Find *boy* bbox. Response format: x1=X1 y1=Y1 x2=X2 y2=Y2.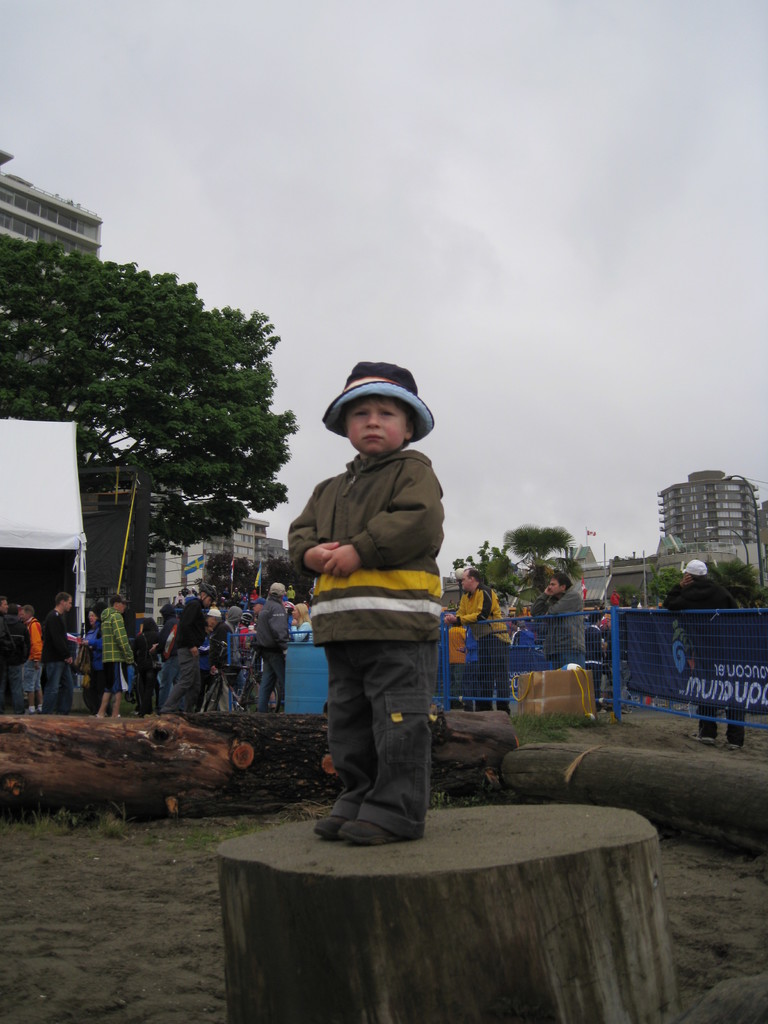
x1=269 y1=360 x2=469 y2=850.
